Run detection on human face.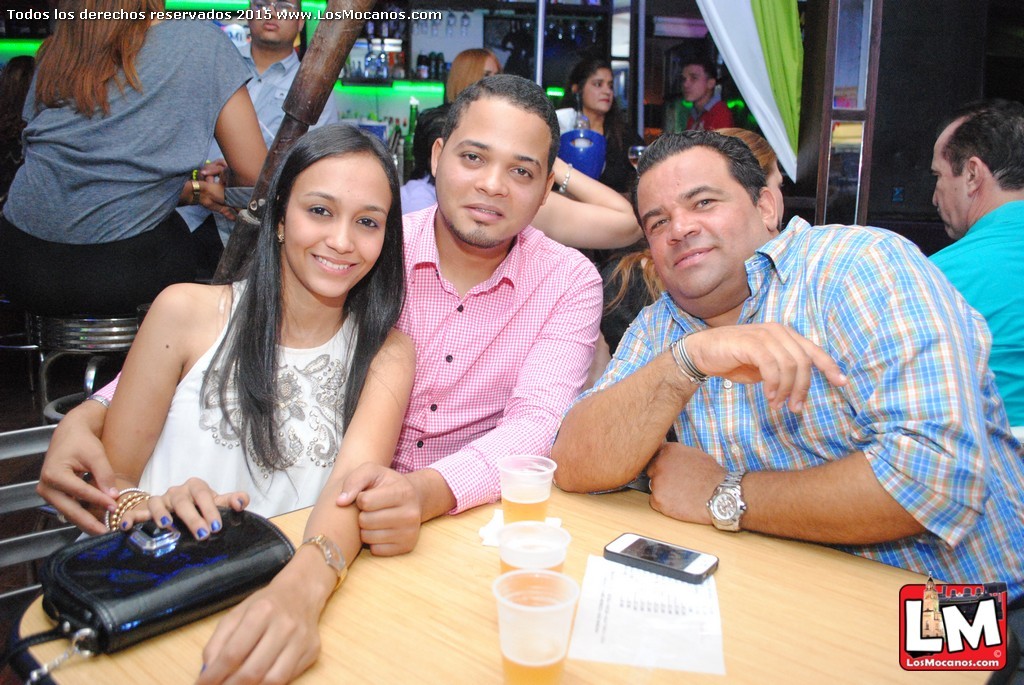
Result: 679,69,710,103.
